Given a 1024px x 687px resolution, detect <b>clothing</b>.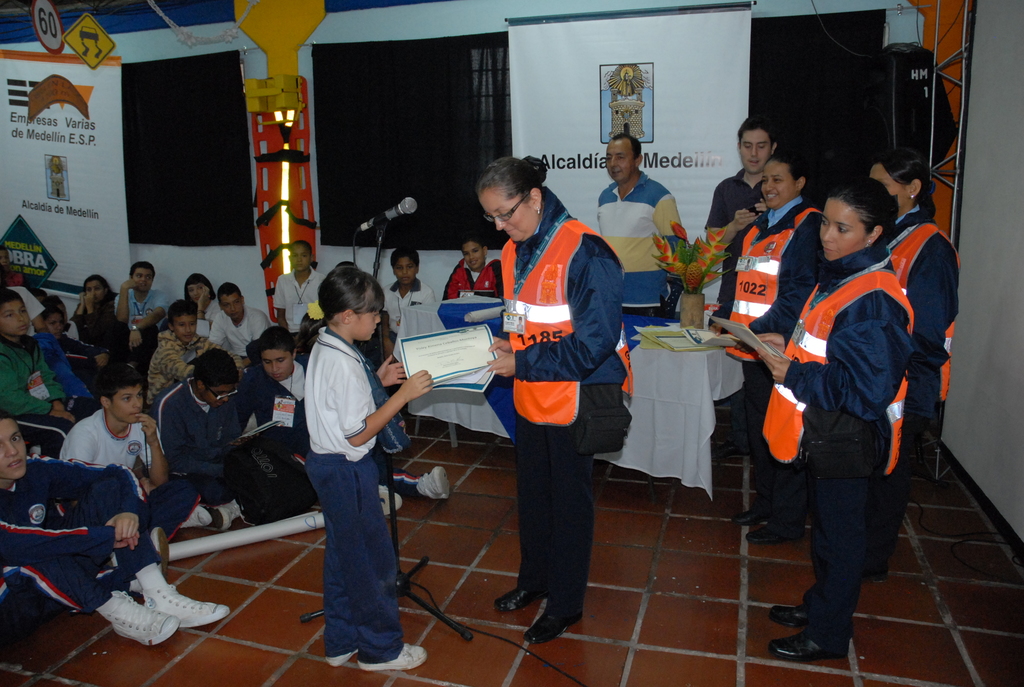
bbox=[72, 299, 122, 317].
